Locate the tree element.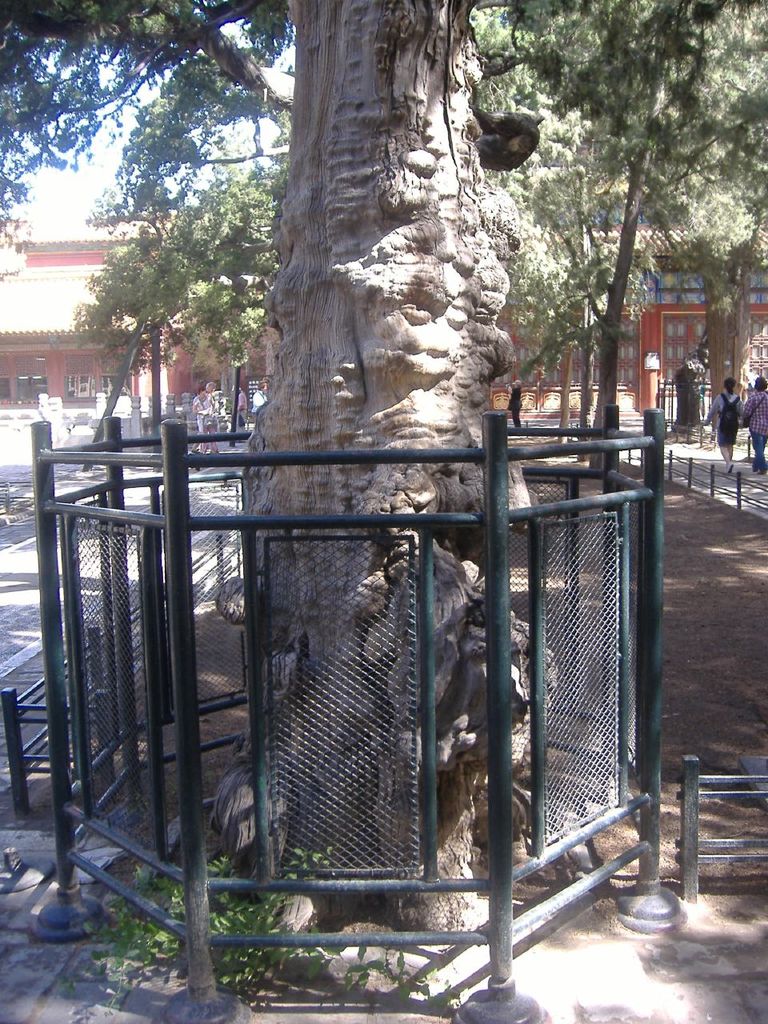
Element bbox: box(209, 0, 582, 944).
